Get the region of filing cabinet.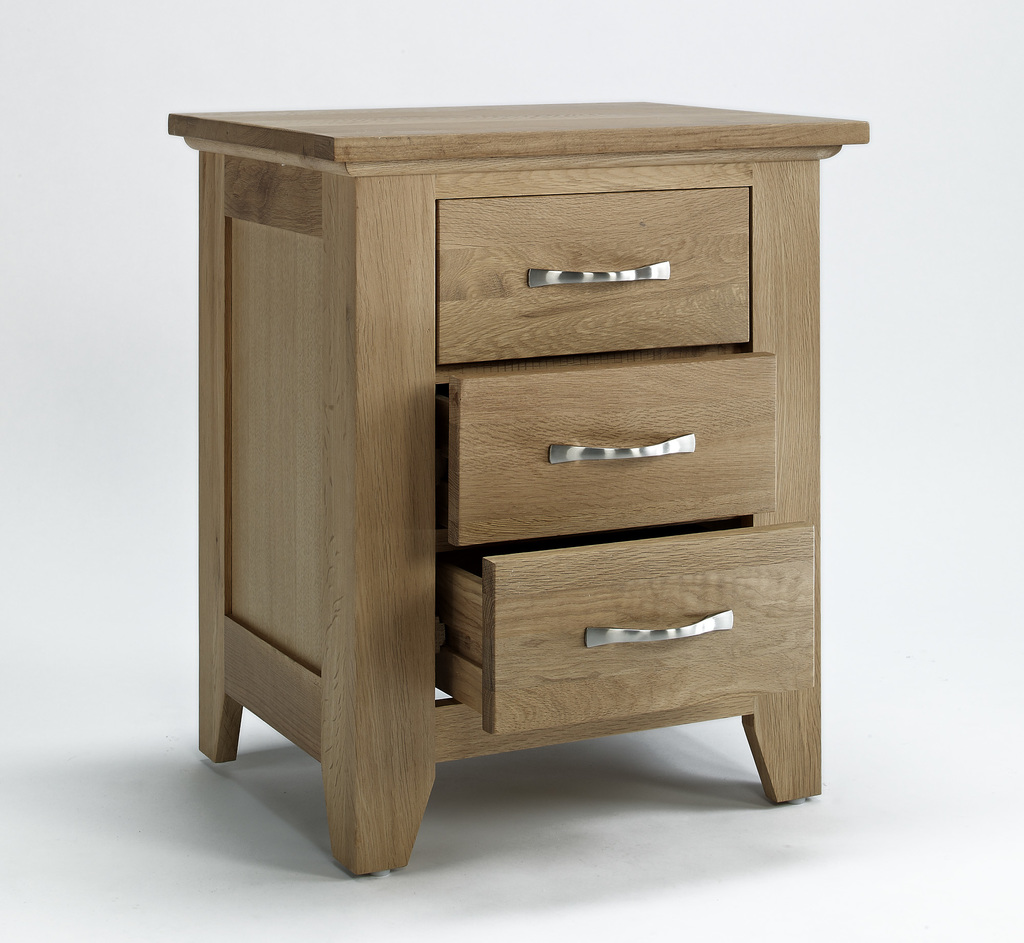
locate(165, 99, 864, 882).
